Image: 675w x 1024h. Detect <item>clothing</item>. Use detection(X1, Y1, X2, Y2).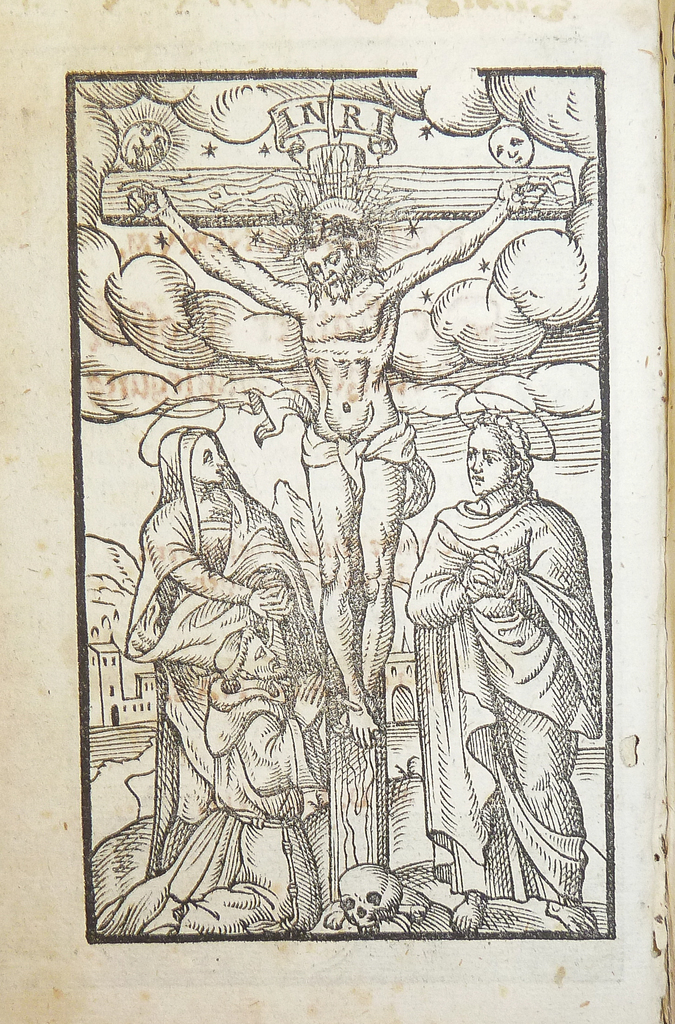
detection(409, 488, 608, 911).
